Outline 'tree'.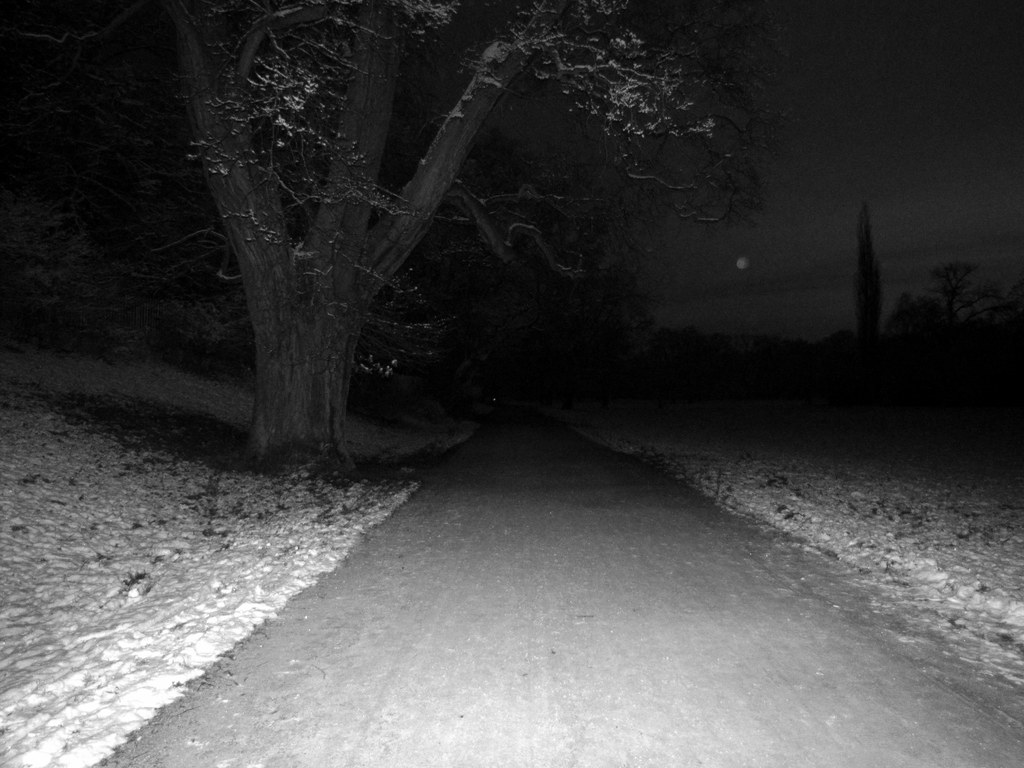
Outline: x1=89 y1=2 x2=890 y2=458.
